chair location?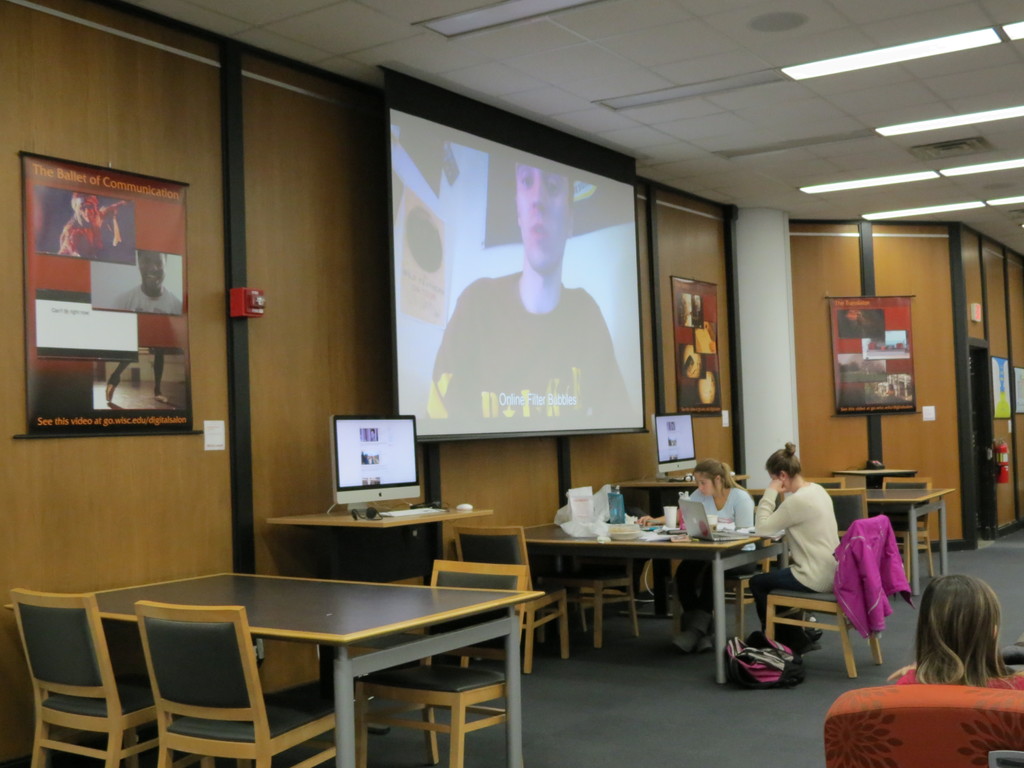
(x1=552, y1=481, x2=646, y2=653)
